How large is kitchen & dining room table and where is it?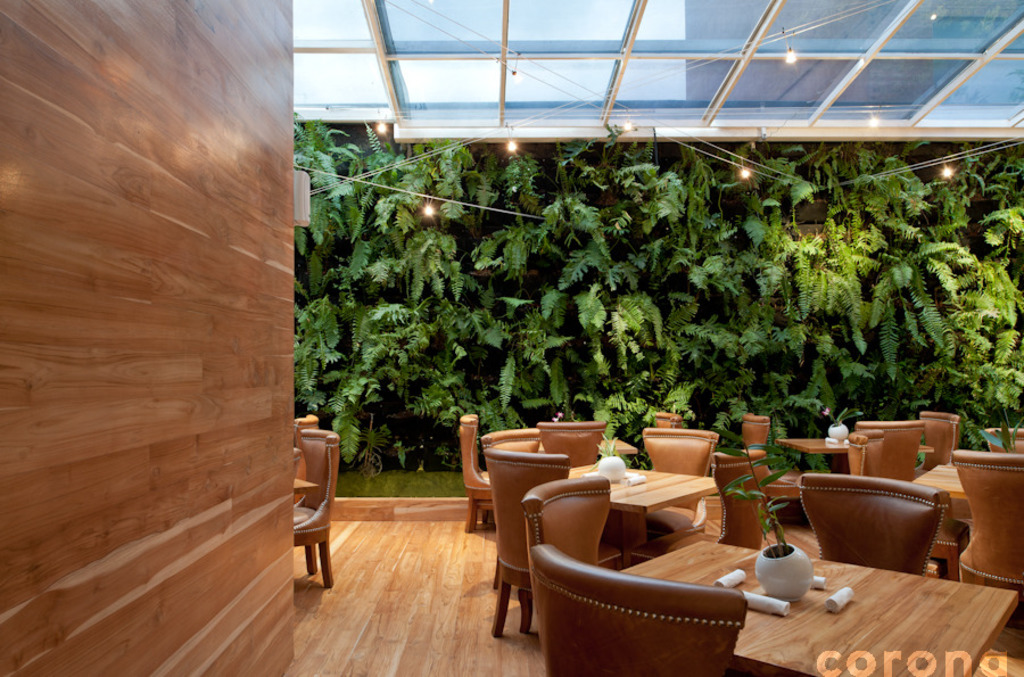
Bounding box: (x1=519, y1=472, x2=1023, y2=676).
